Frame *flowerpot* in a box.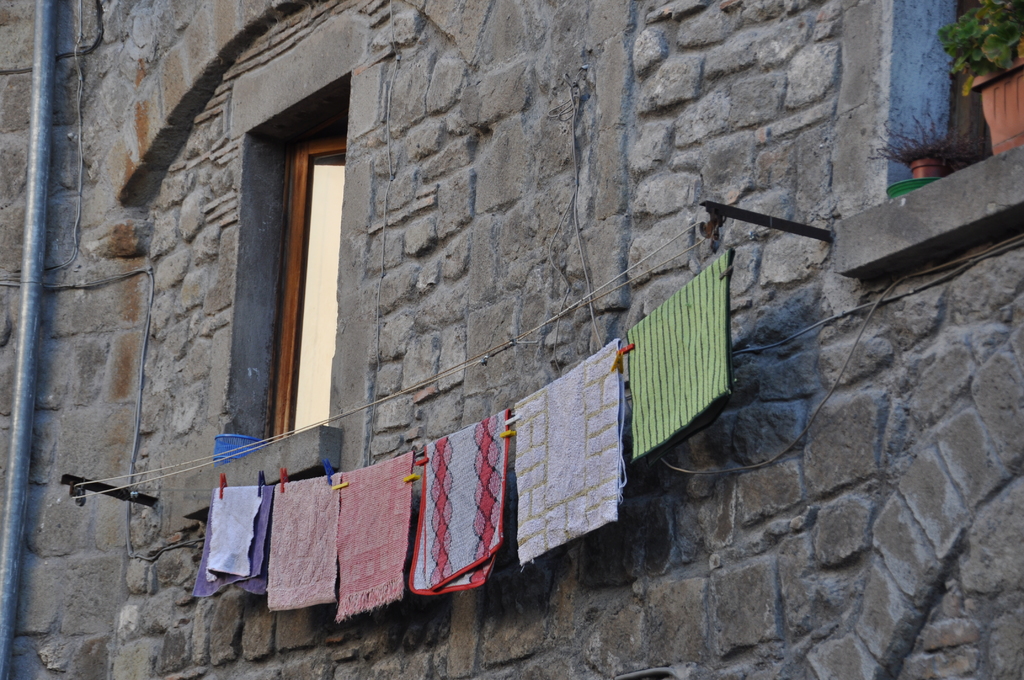
(970, 38, 1023, 156).
